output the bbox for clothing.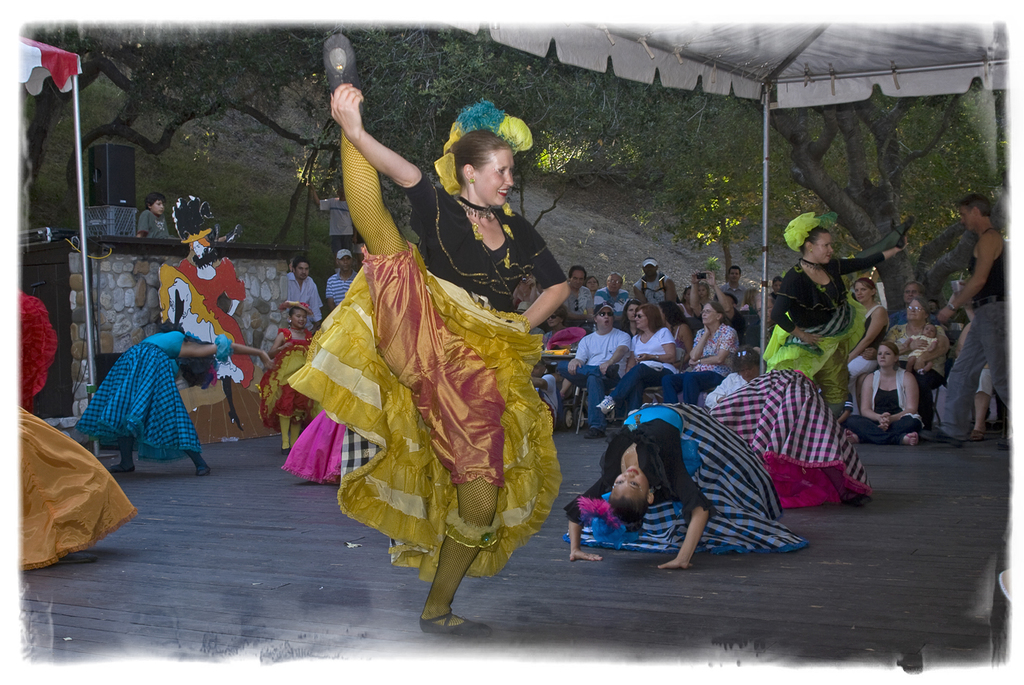
left=285, top=265, right=325, bottom=329.
